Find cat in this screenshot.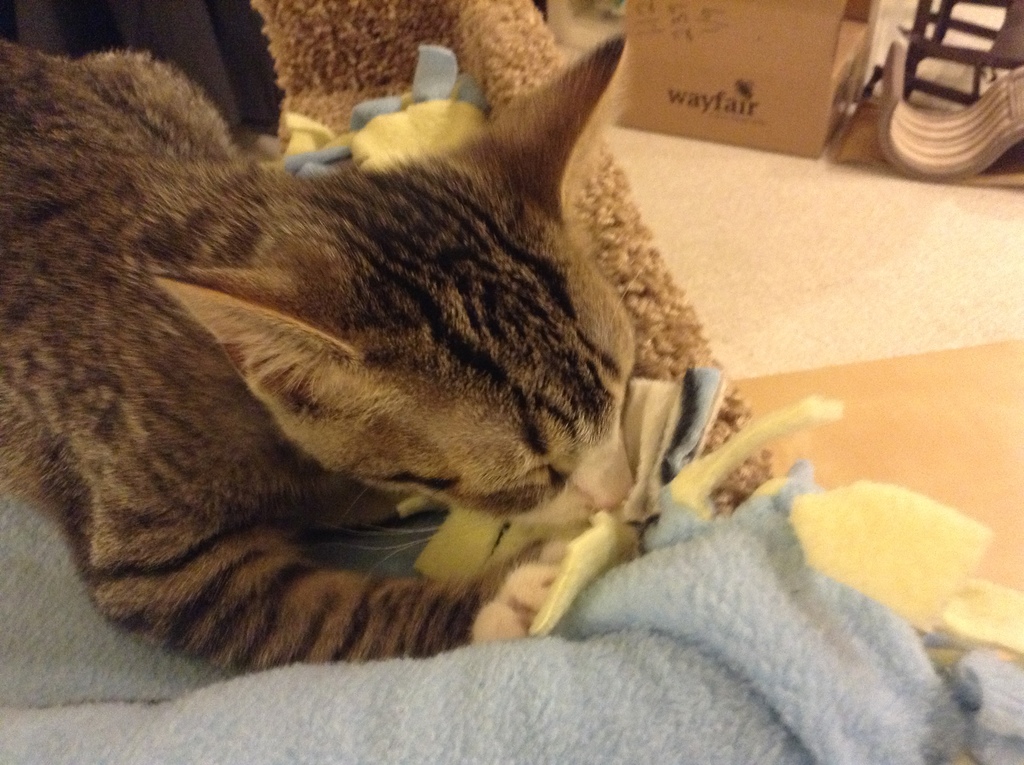
The bounding box for cat is 0/32/652/687.
